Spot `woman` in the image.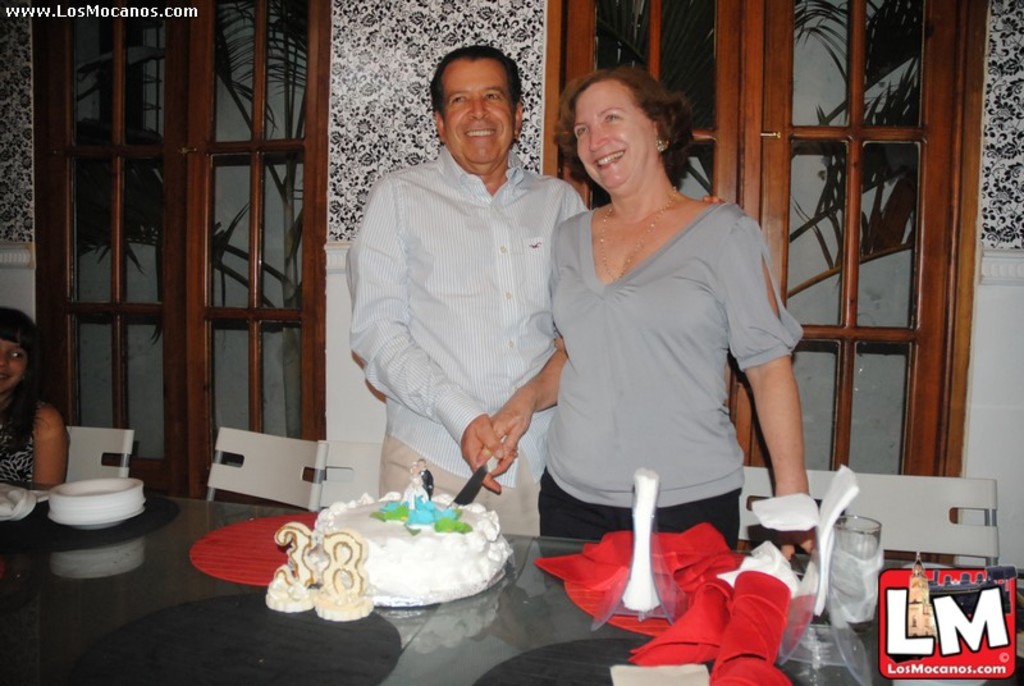
`woman` found at 524:65:809:608.
